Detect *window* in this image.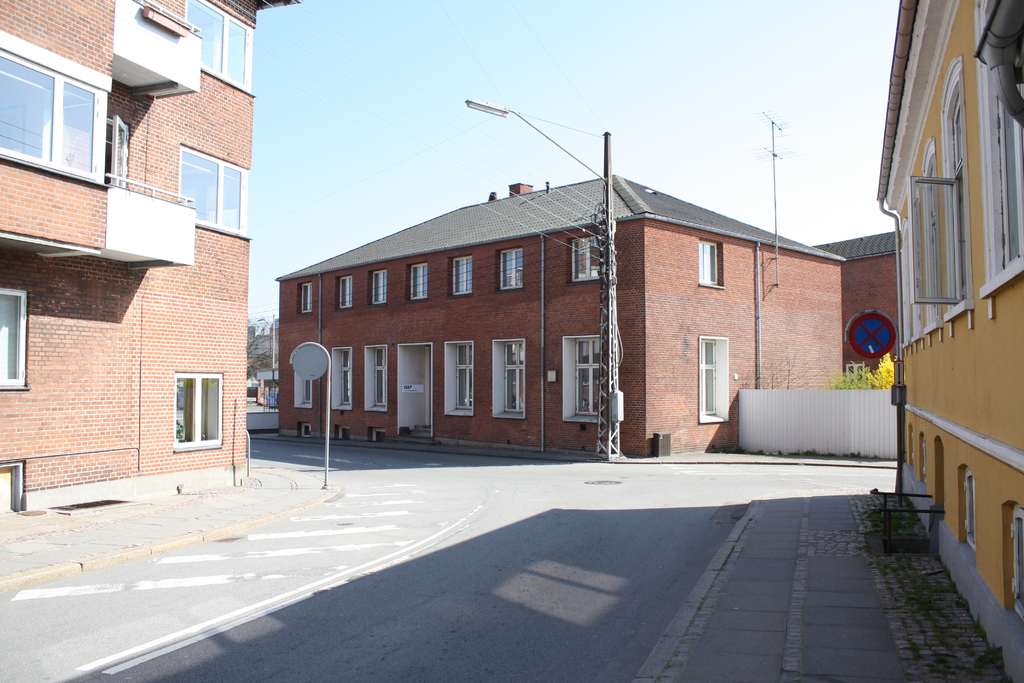
Detection: detection(334, 277, 354, 310).
